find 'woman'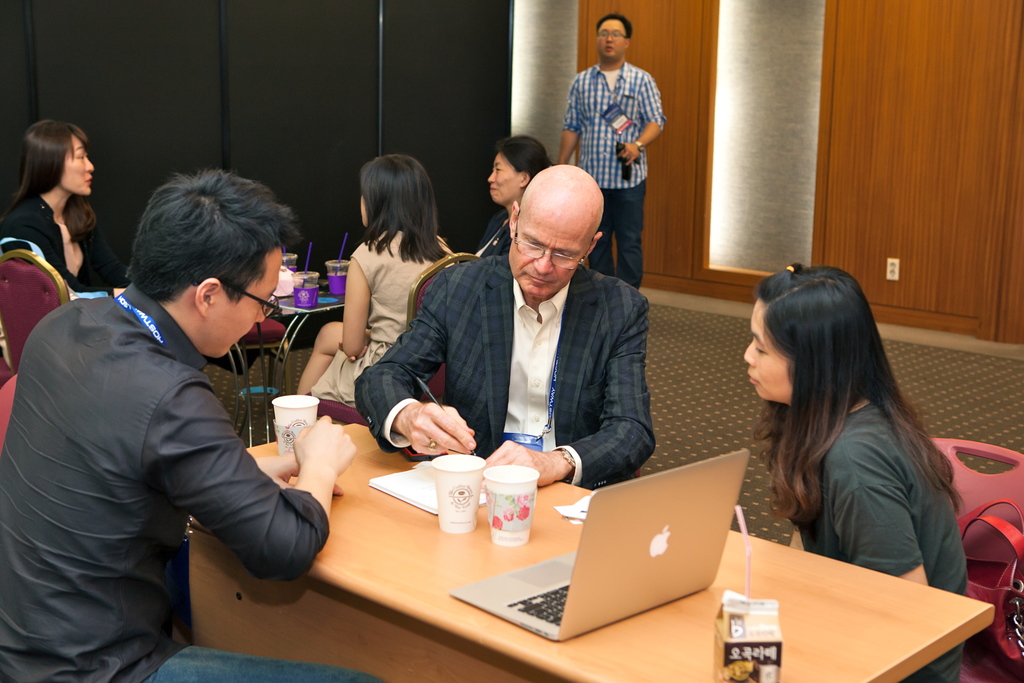
bbox(472, 137, 557, 262)
